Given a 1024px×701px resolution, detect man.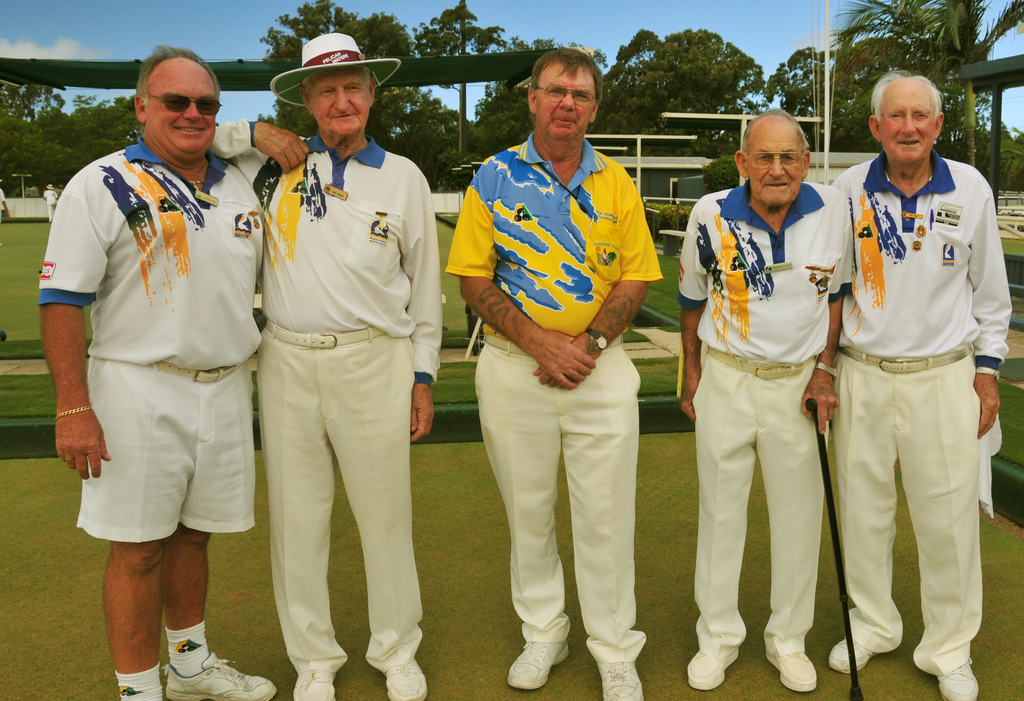
827 69 1017 700.
